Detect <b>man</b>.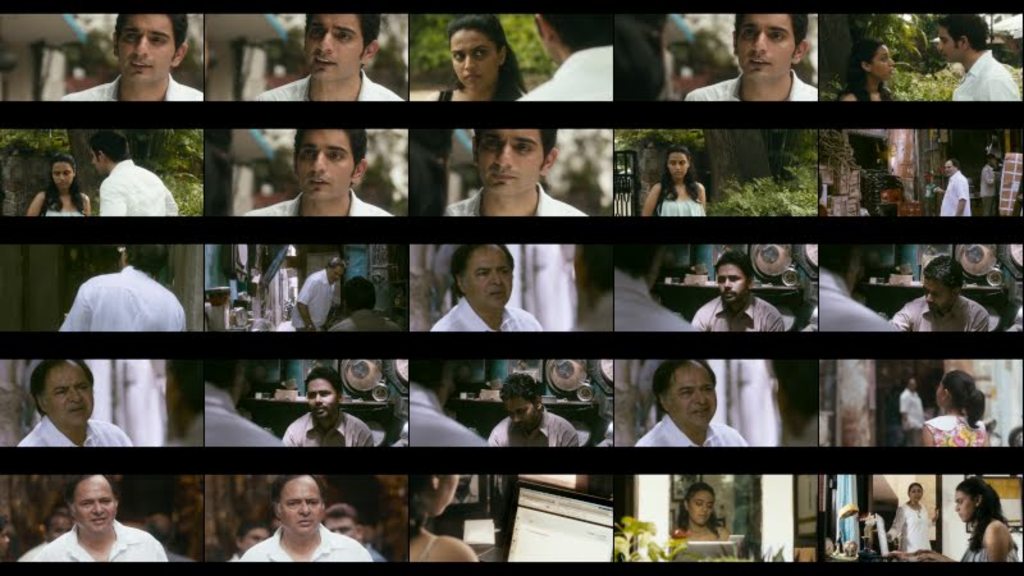
Detected at <box>932,157,974,218</box>.
